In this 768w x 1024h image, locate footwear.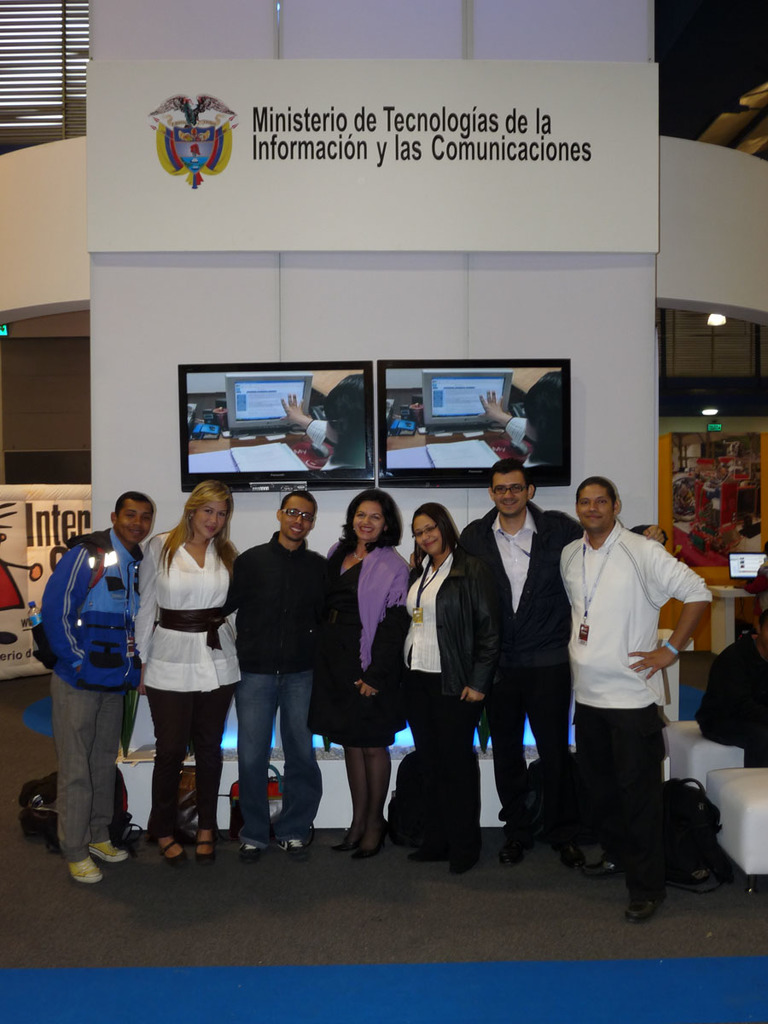
Bounding box: detection(269, 833, 311, 864).
